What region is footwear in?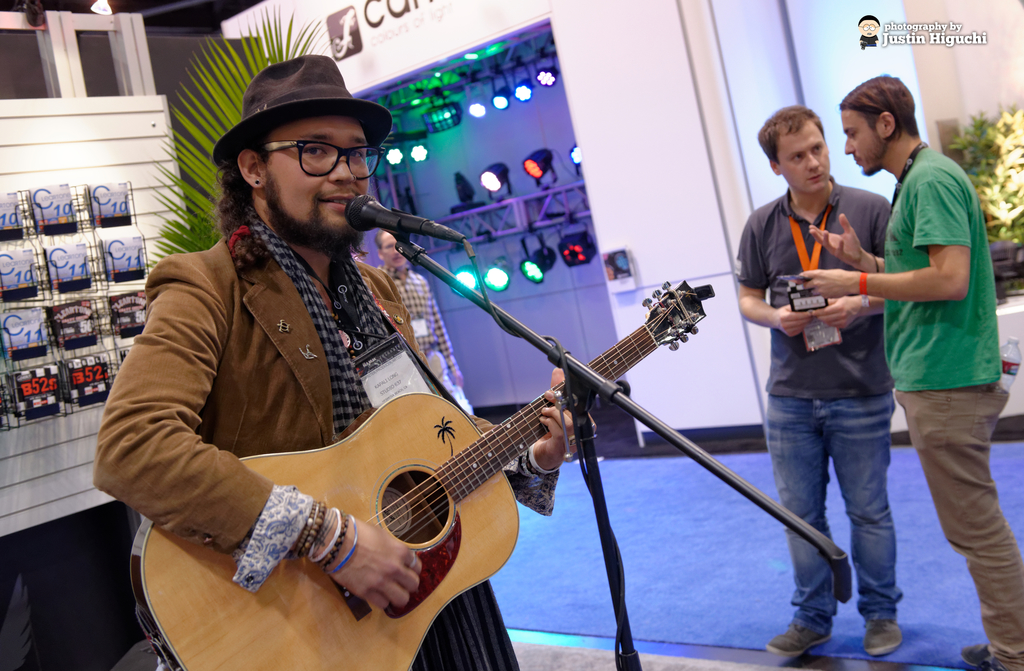
{"x1": 960, "y1": 643, "x2": 1018, "y2": 670}.
